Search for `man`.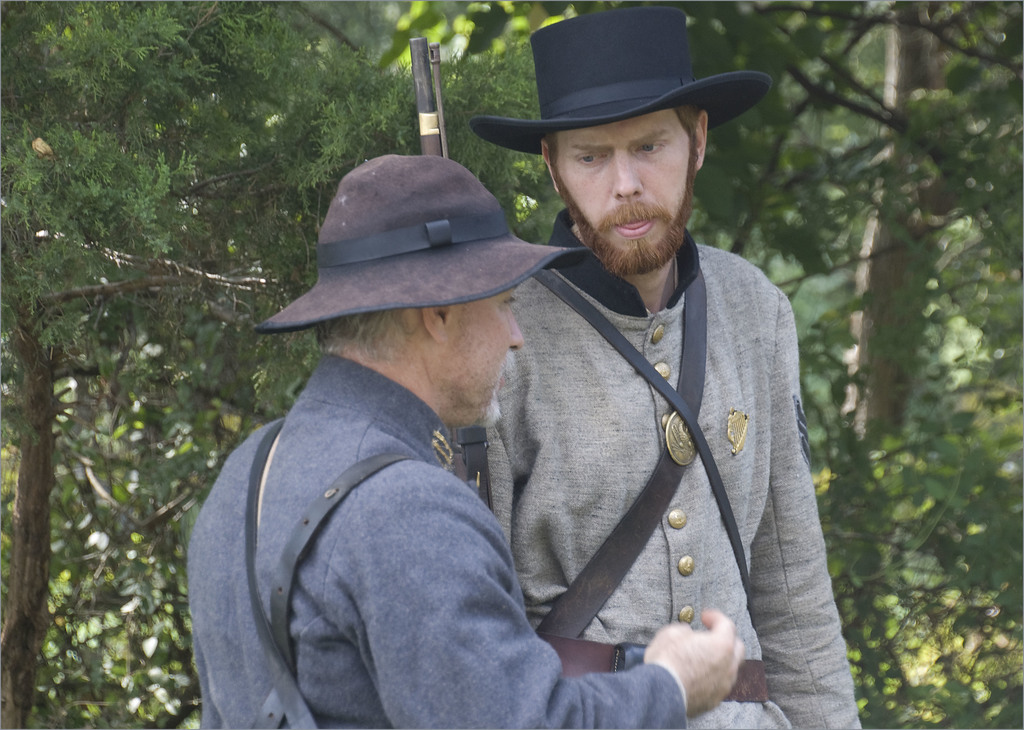
Found at <bbox>184, 155, 744, 729</bbox>.
